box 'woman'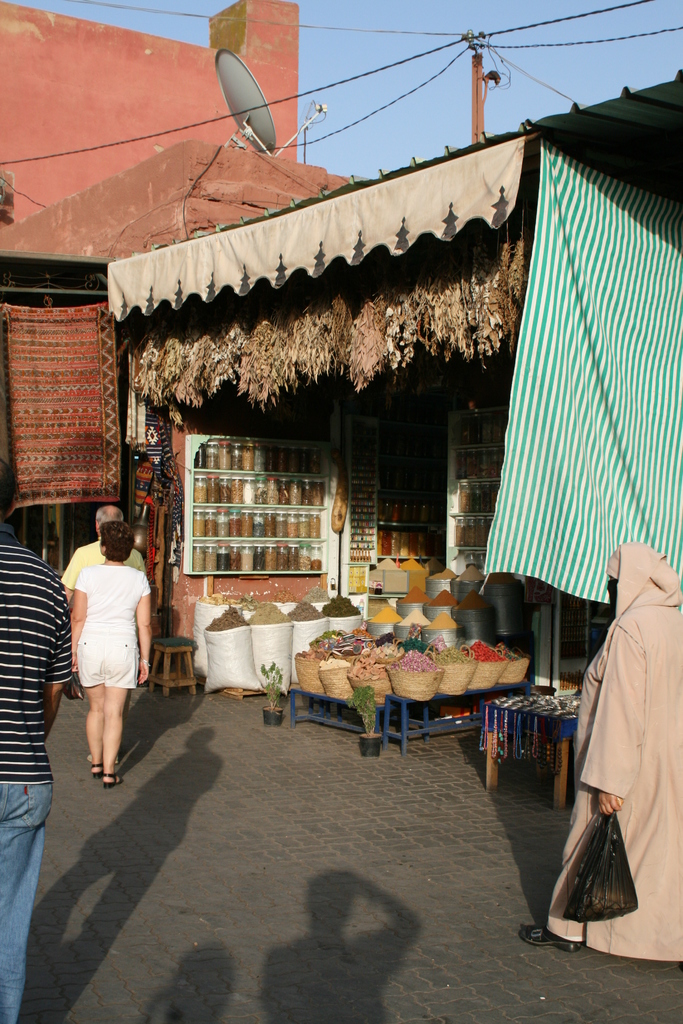
pyautogui.locateOnScreen(58, 511, 155, 786)
